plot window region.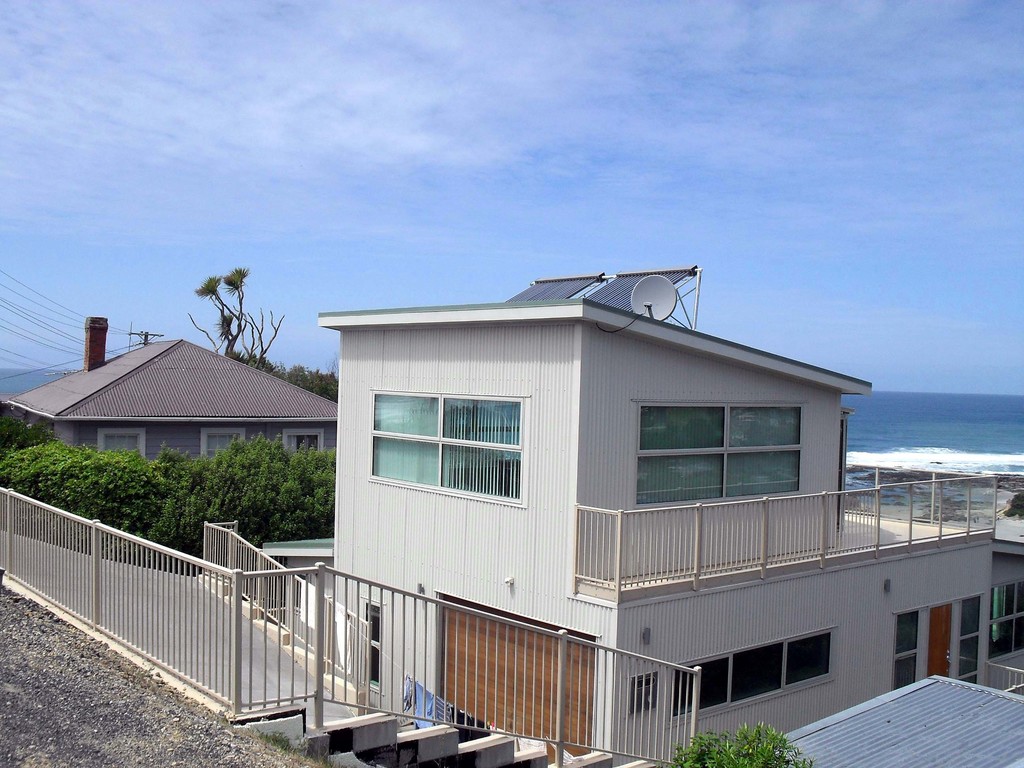
Plotted at [368, 387, 531, 508].
